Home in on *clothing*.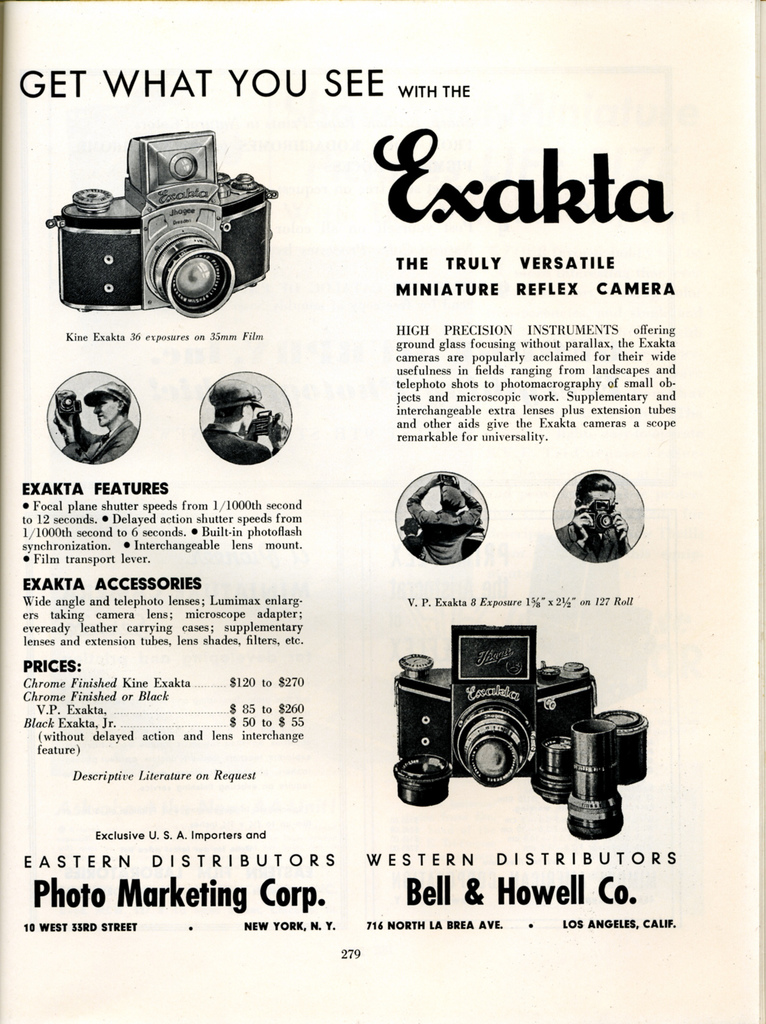
Homed in at bbox=(198, 424, 273, 466).
